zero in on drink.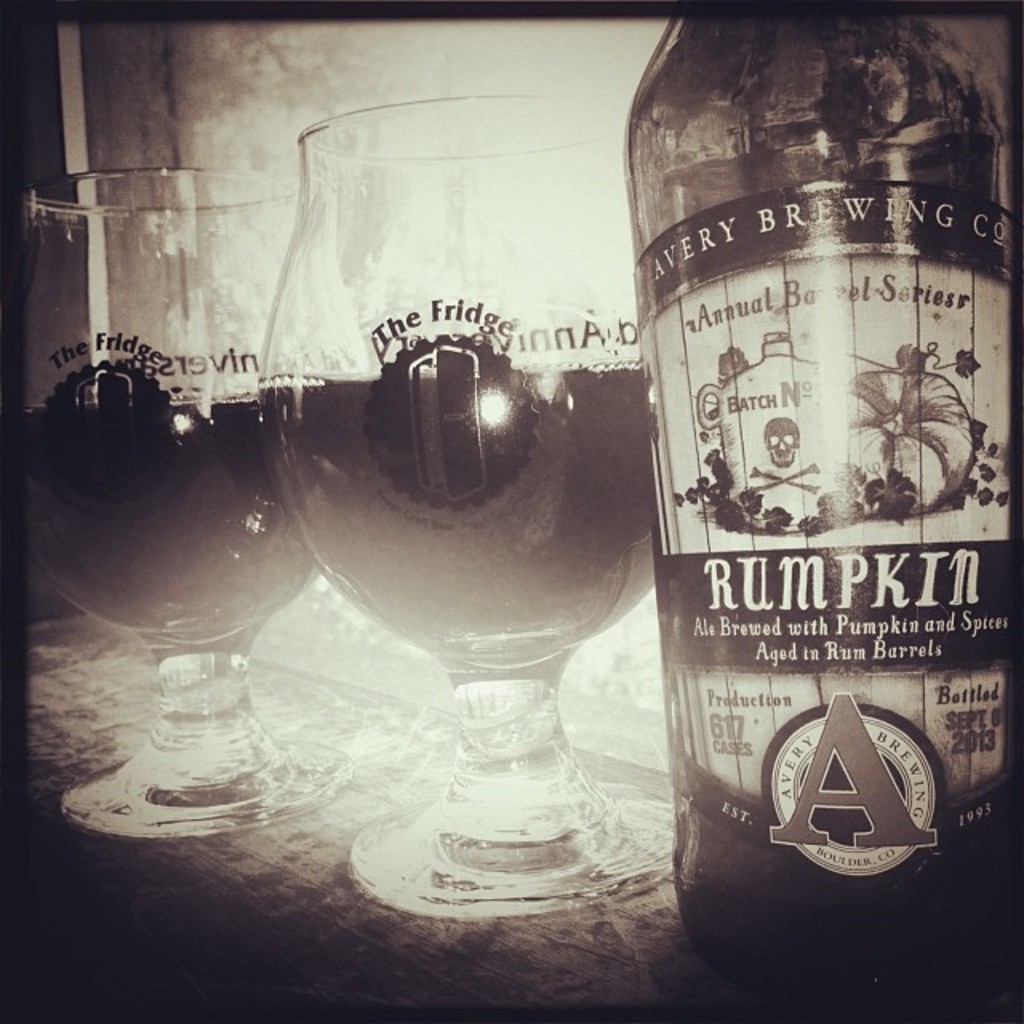
Zeroed in: <box>626,3,1018,989</box>.
